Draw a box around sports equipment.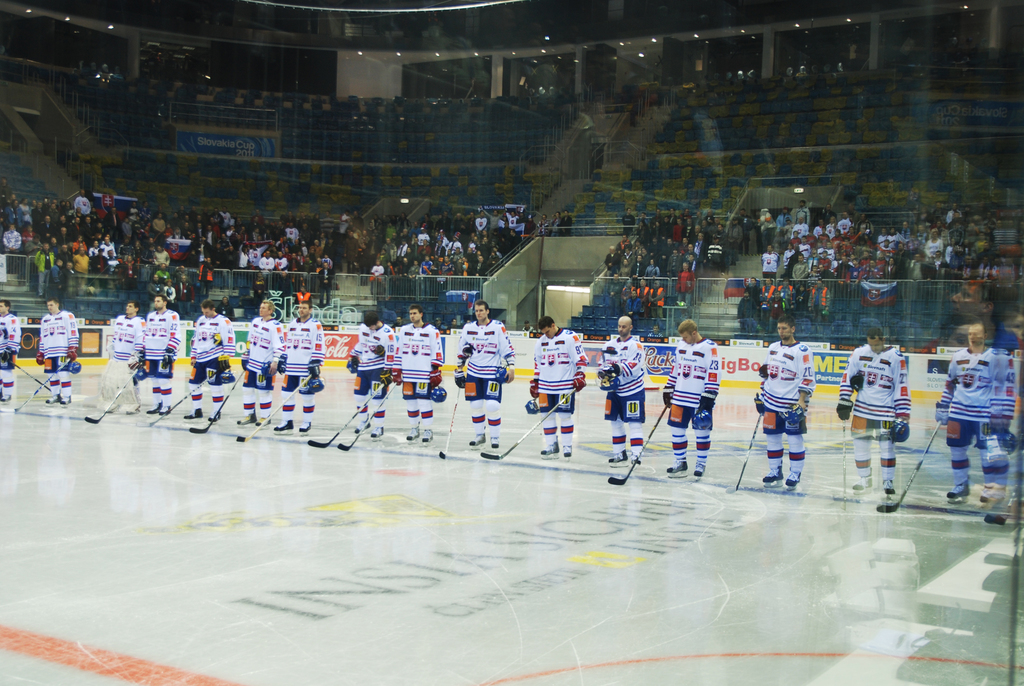
BBox(762, 462, 785, 489).
